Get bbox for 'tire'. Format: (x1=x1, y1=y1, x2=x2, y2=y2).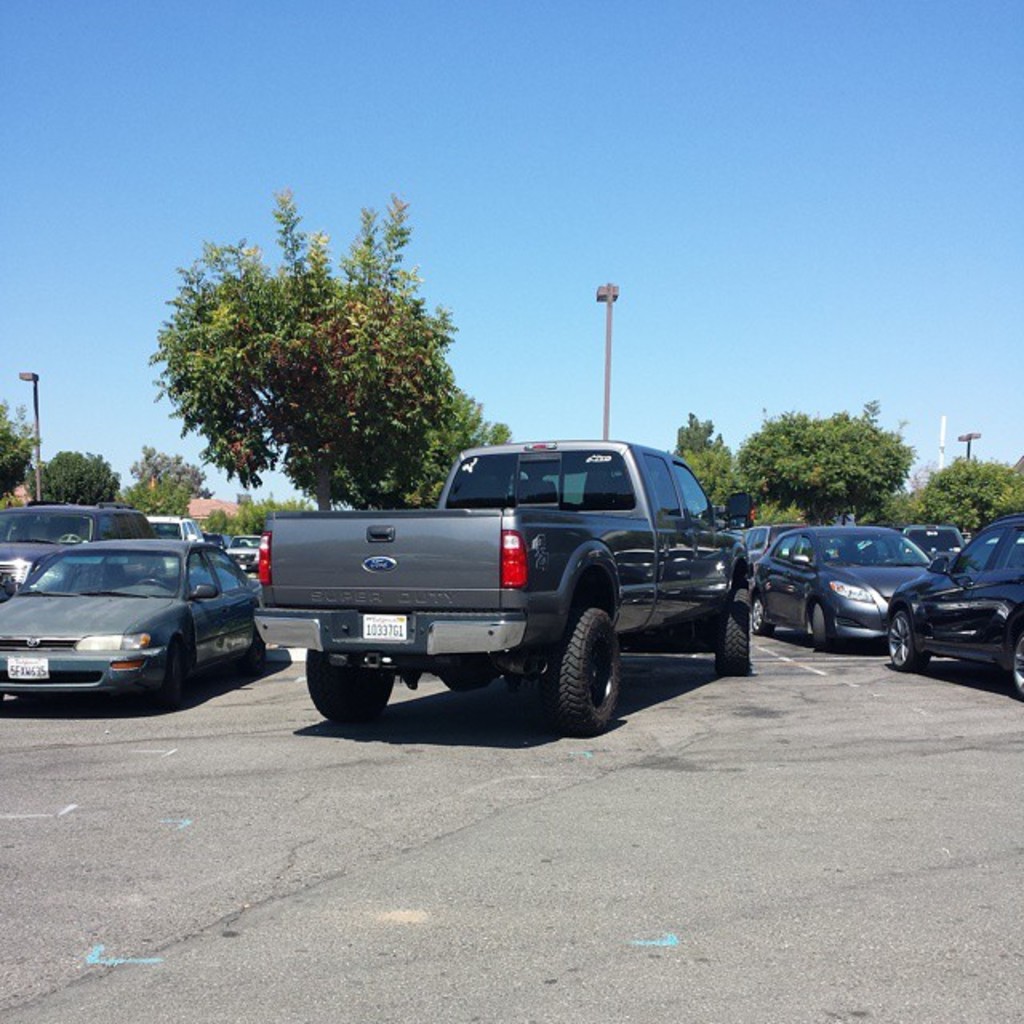
(x1=536, y1=606, x2=630, y2=749).
